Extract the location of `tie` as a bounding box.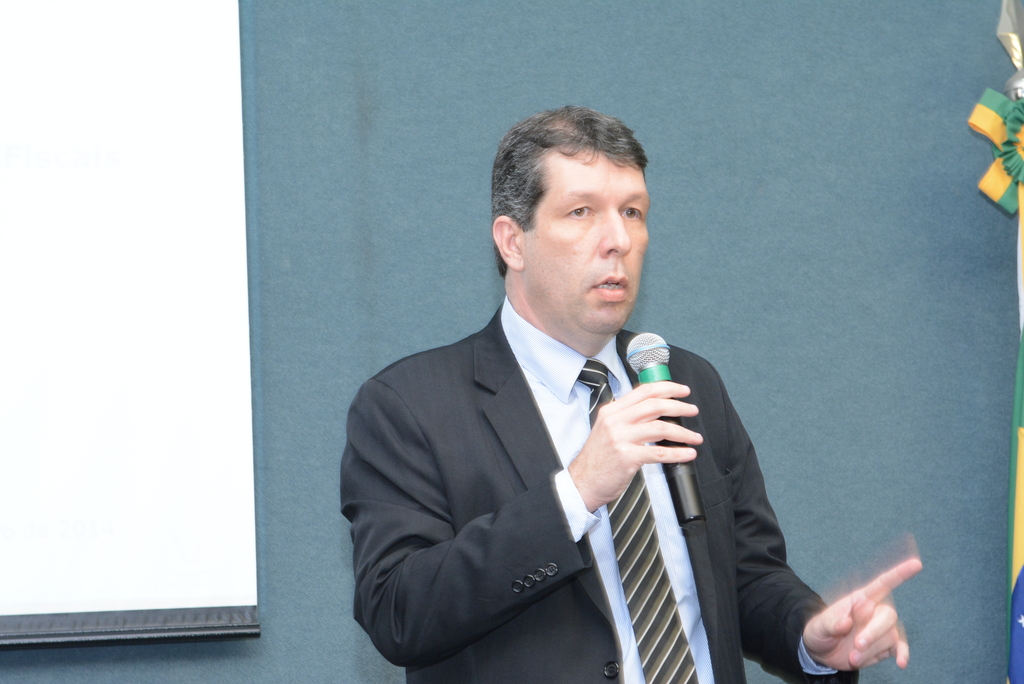
crop(577, 354, 700, 683).
